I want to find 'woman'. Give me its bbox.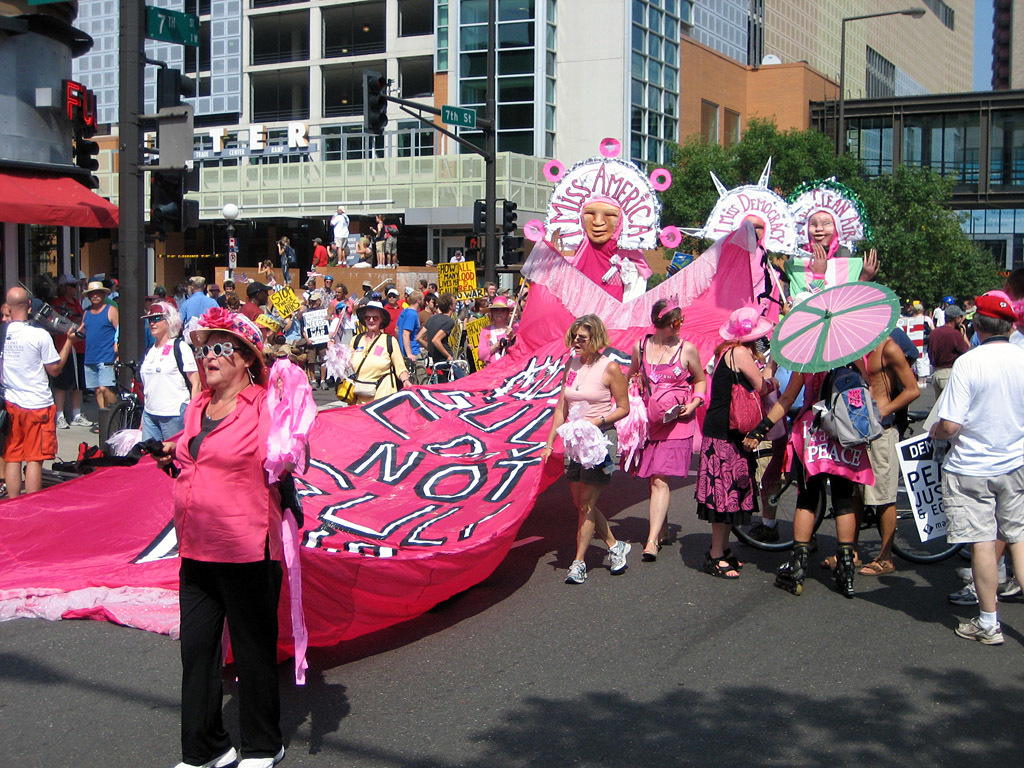
x1=137, y1=297, x2=202, y2=440.
